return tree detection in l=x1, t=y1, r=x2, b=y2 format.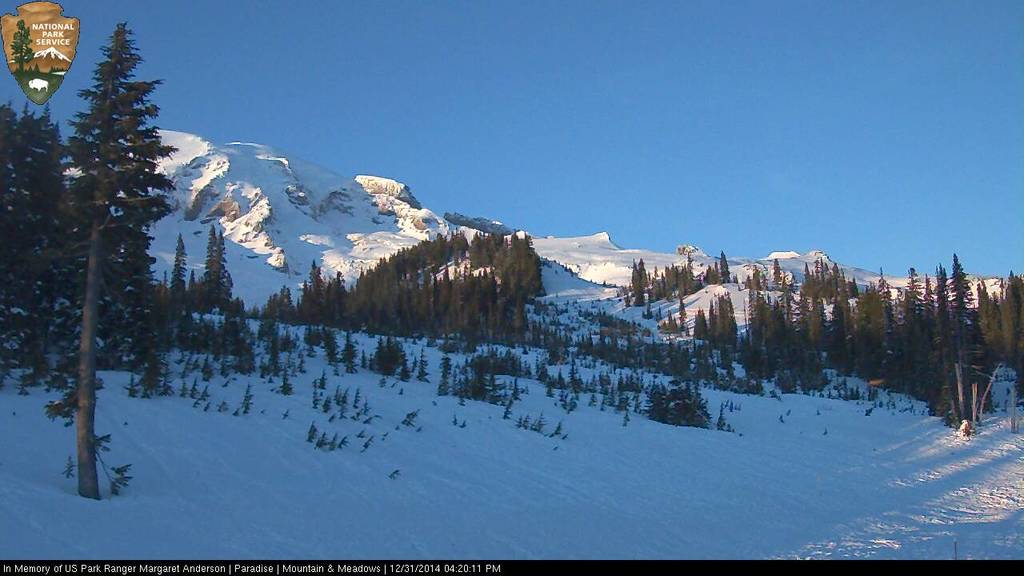
l=187, t=226, r=242, b=330.
